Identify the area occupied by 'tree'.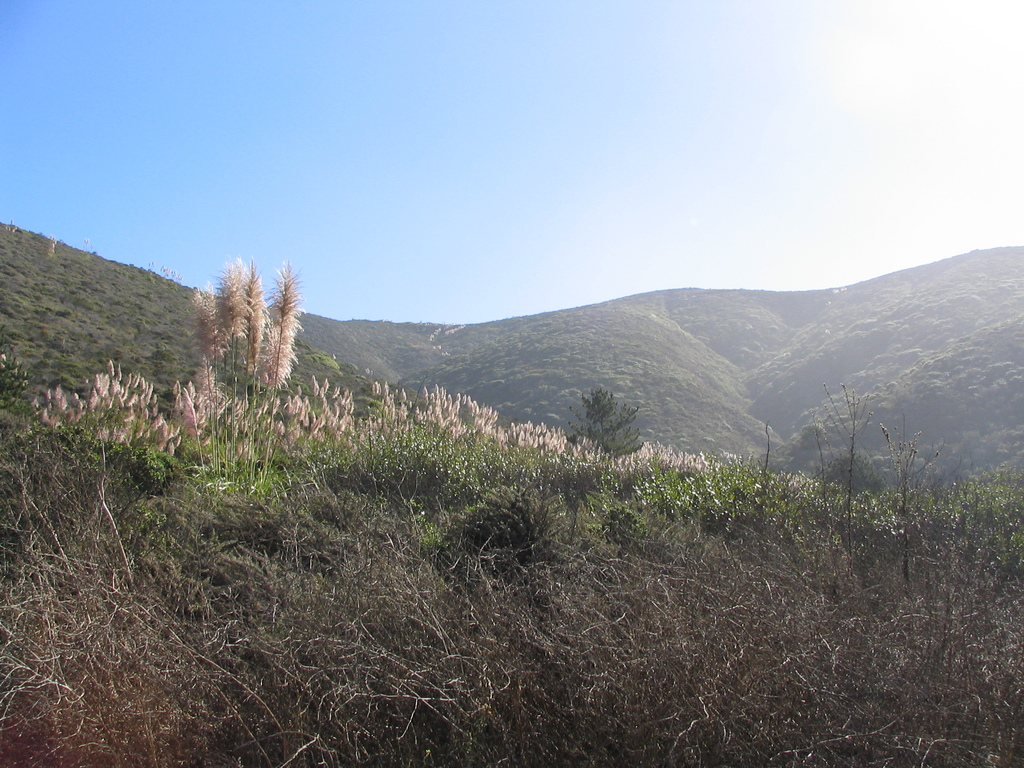
Area: left=558, top=380, right=647, bottom=477.
